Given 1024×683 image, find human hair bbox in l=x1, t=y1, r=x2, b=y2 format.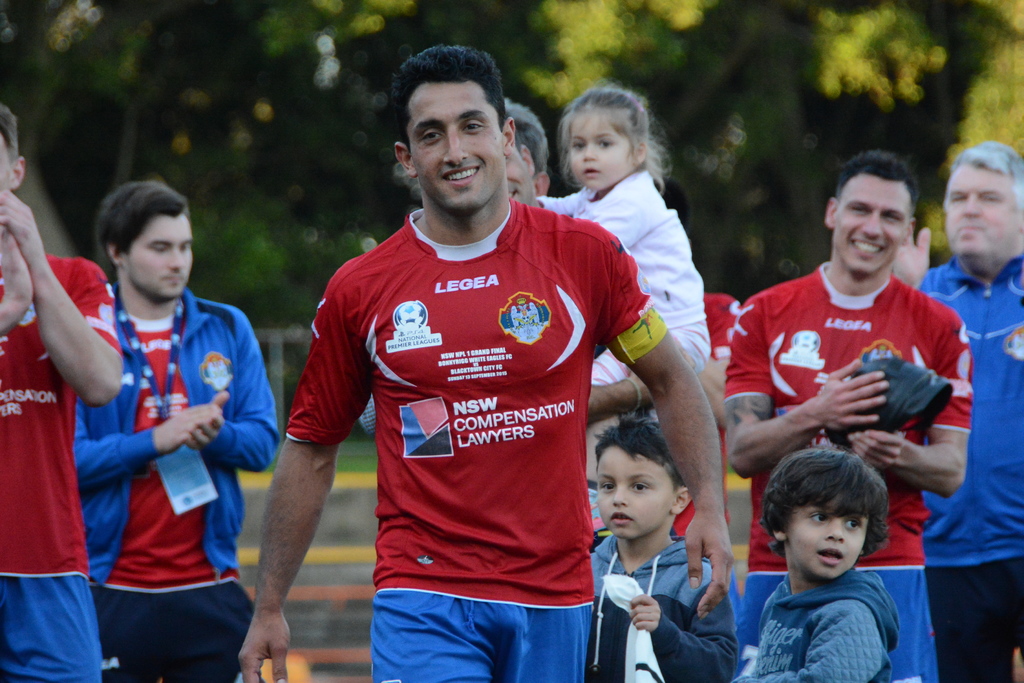
l=762, t=432, r=897, b=564.
